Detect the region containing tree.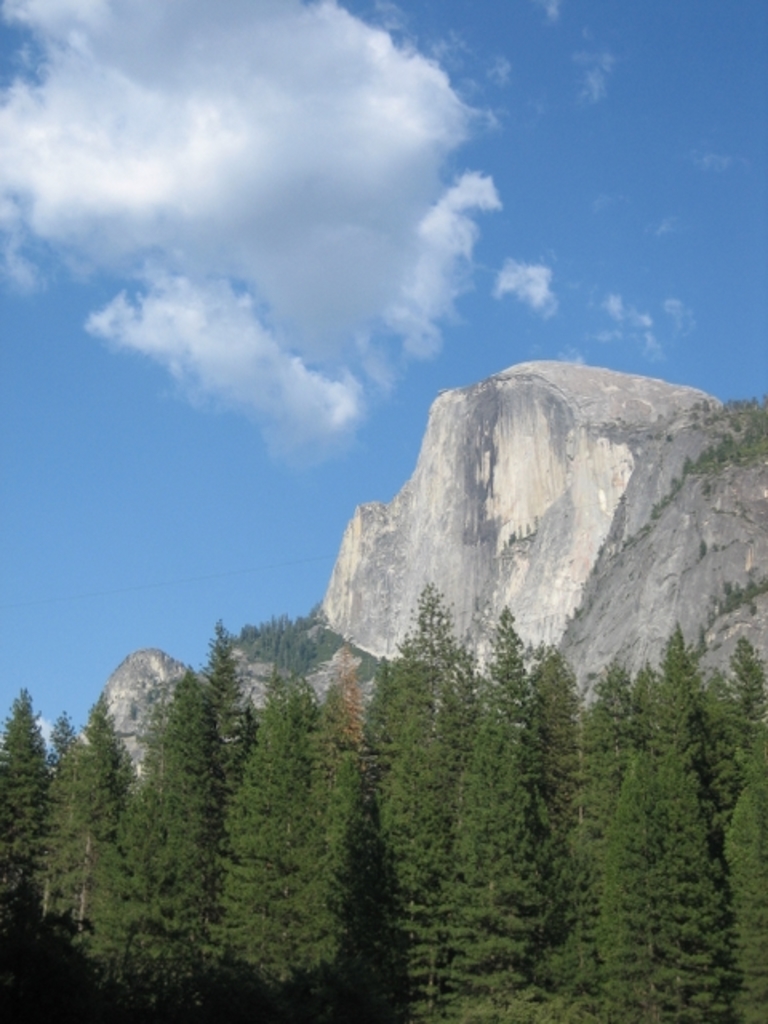
box=[661, 624, 726, 859].
